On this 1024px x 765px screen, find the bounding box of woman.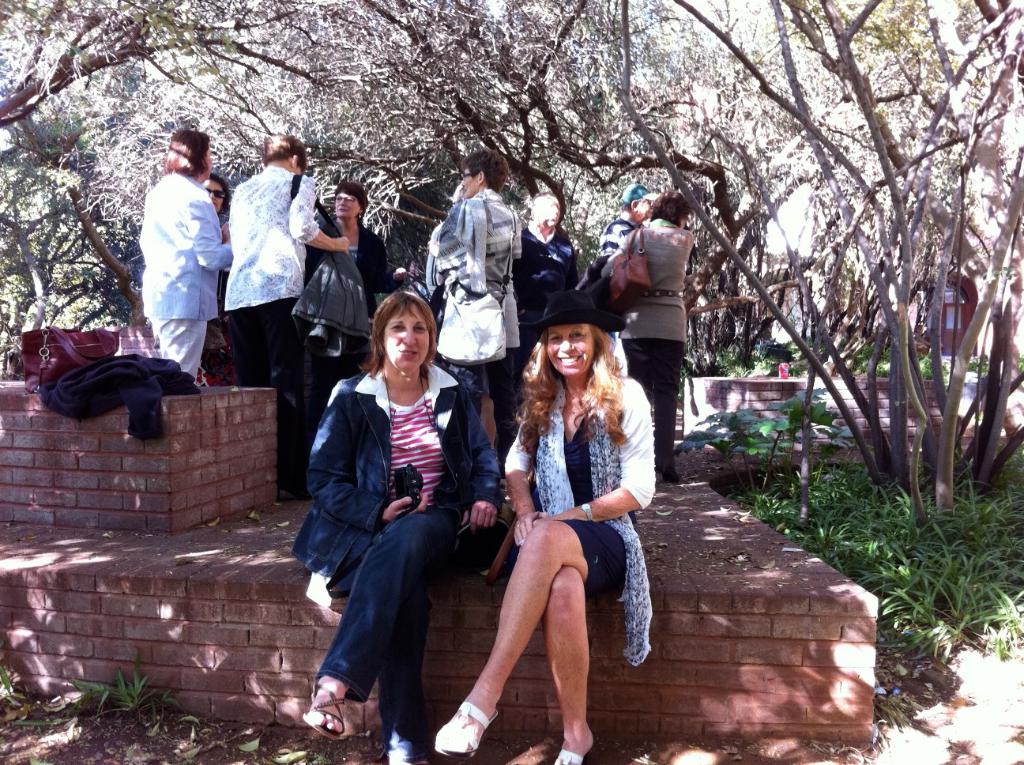
Bounding box: [290,178,411,422].
